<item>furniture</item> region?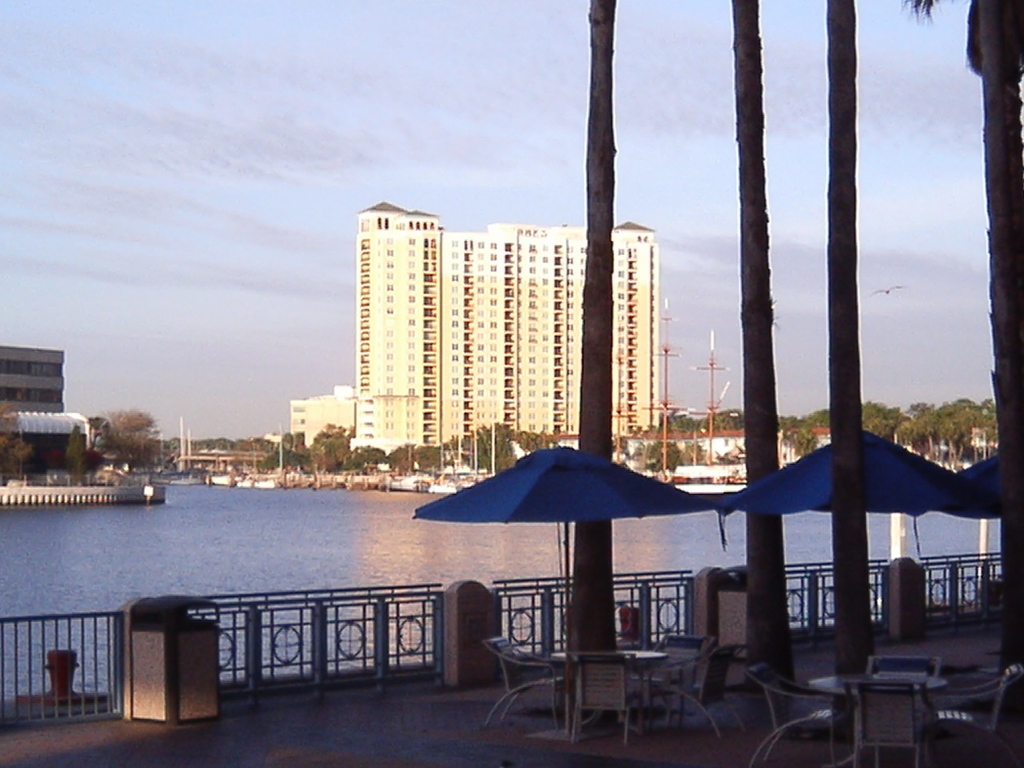
<box>867,654,947,680</box>
